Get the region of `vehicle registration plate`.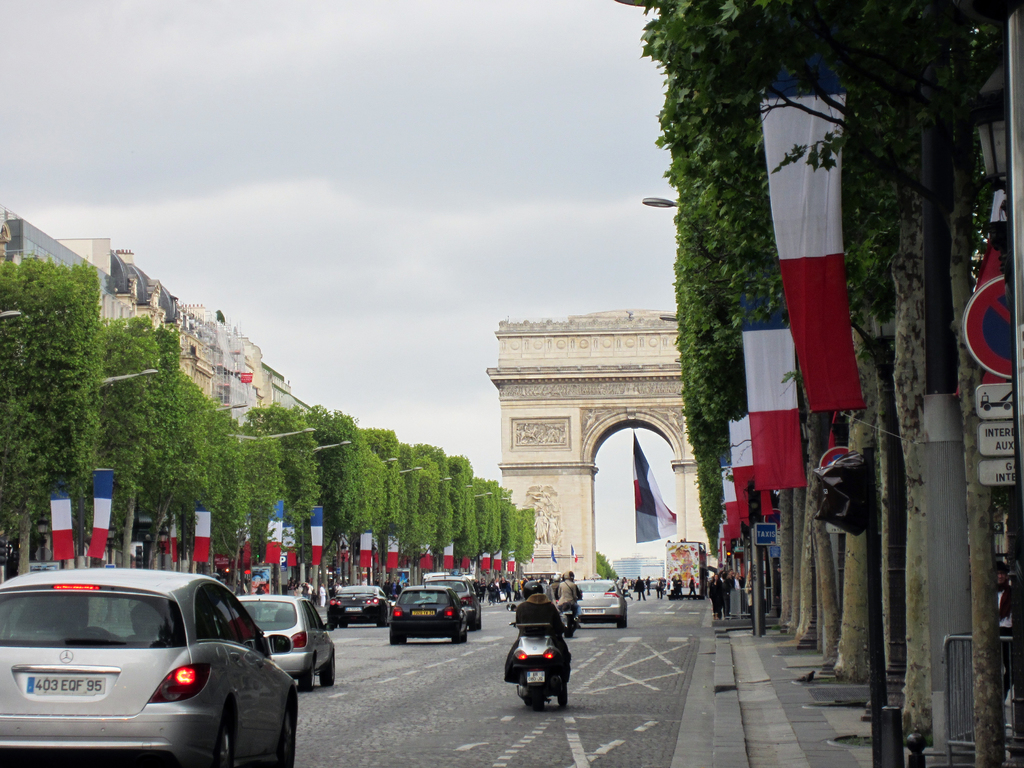
[left=584, top=608, right=604, bottom=615].
